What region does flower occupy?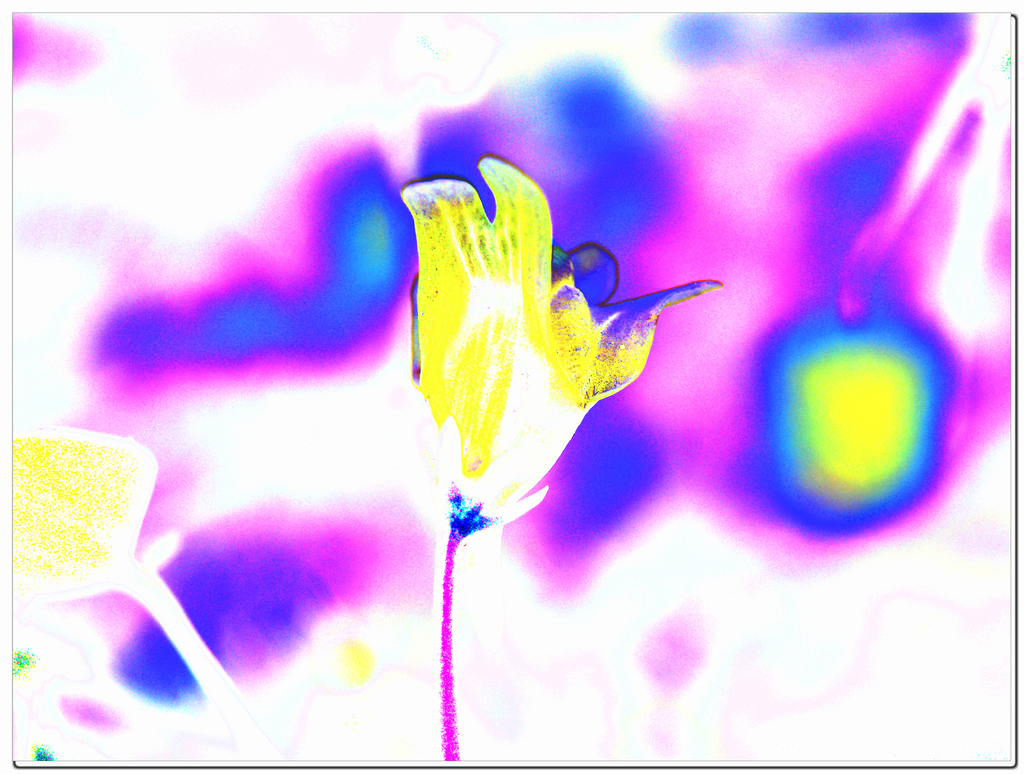
box(390, 145, 714, 540).
